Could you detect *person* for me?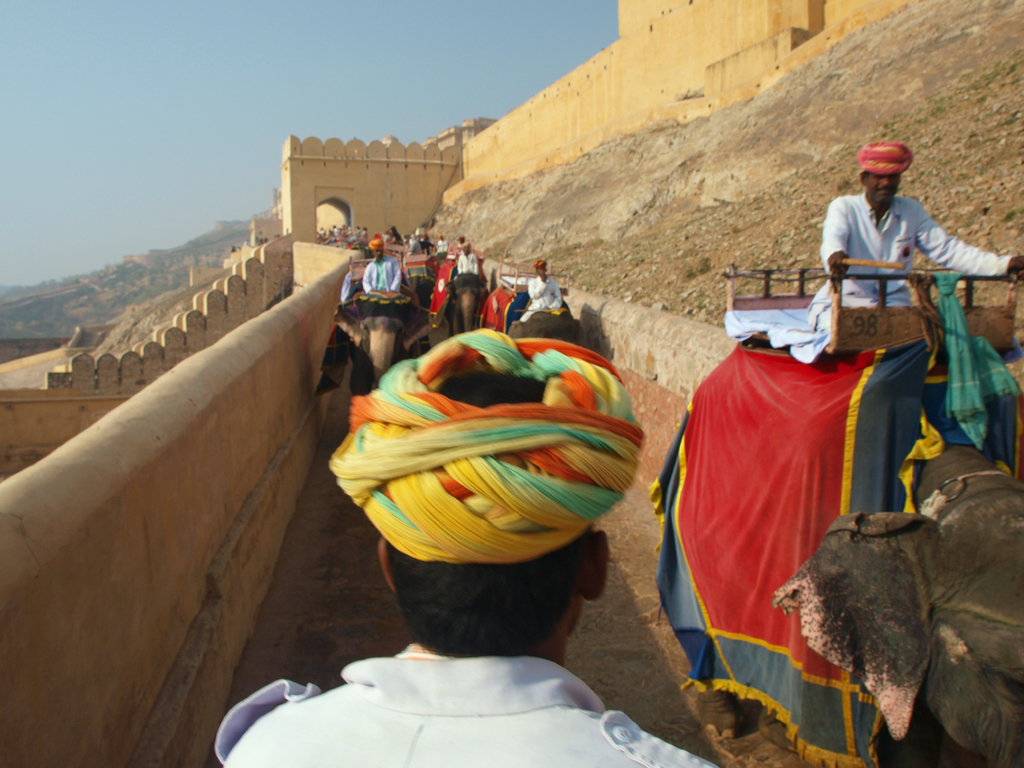
Detection result: 434 235 452 253.
